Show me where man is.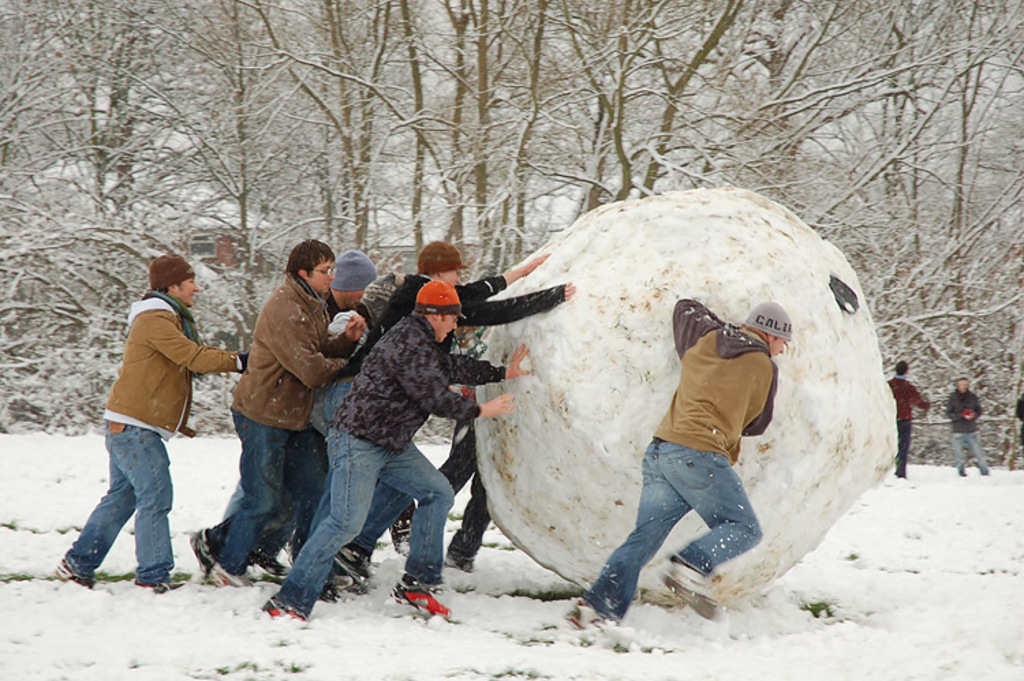
man is at (875,362,931,474).
